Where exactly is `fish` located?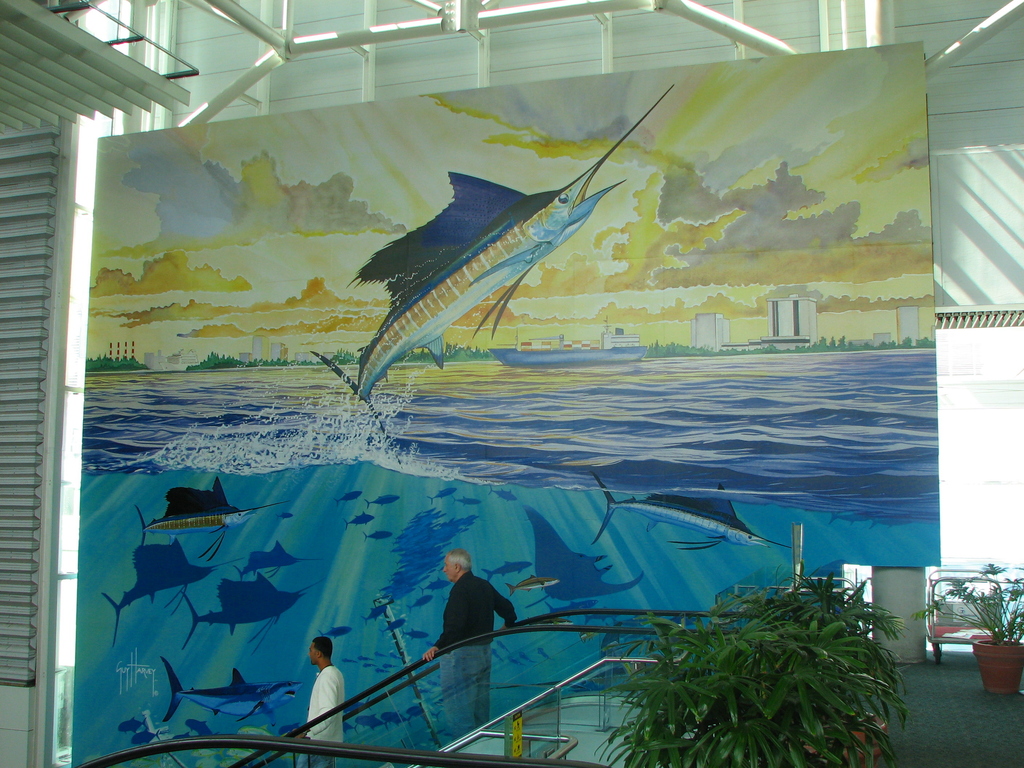
Its bounding box is (346, 702, 378, 714).
